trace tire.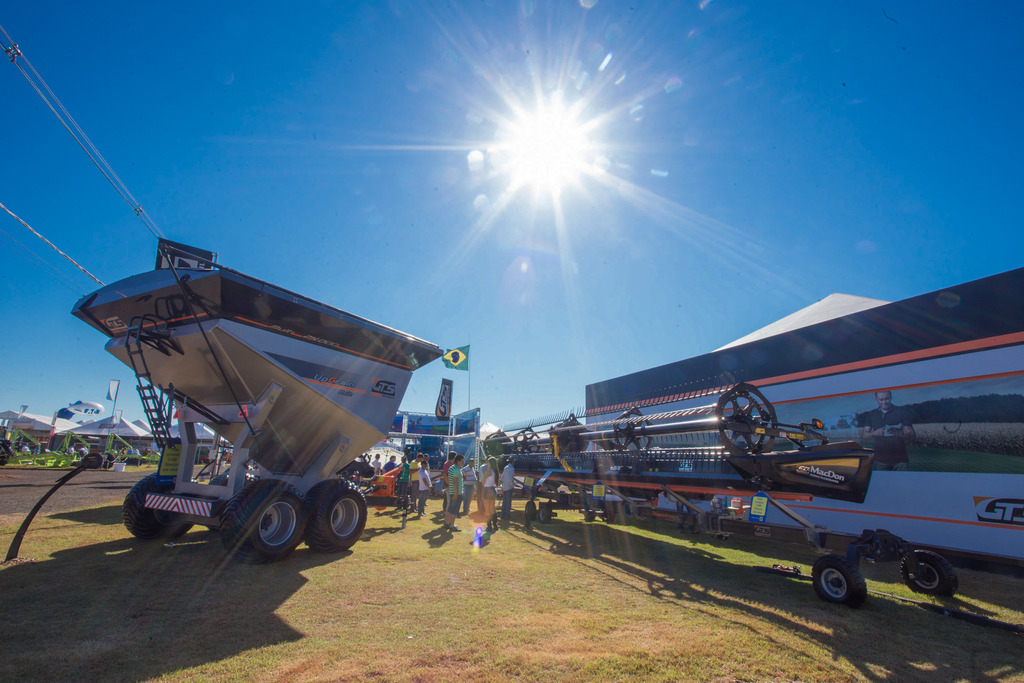
Traced to x1=104, y1=452, x2=116, y2=470.
